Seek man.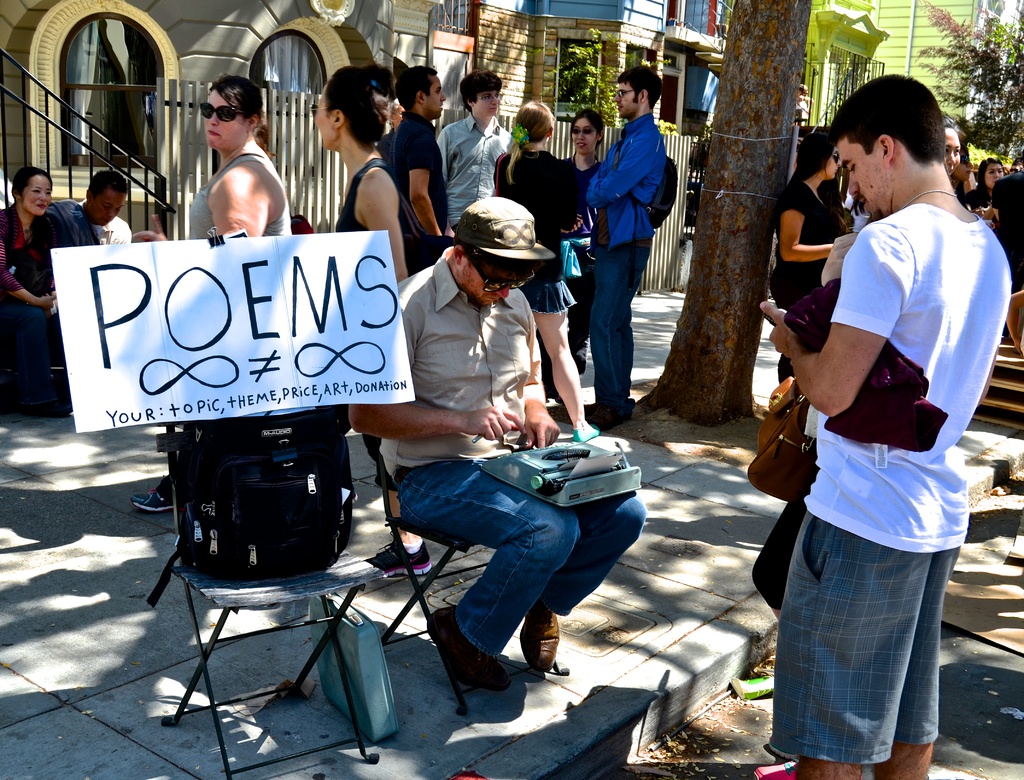
<bbox>43, 170, 130, 244</bbox>.
